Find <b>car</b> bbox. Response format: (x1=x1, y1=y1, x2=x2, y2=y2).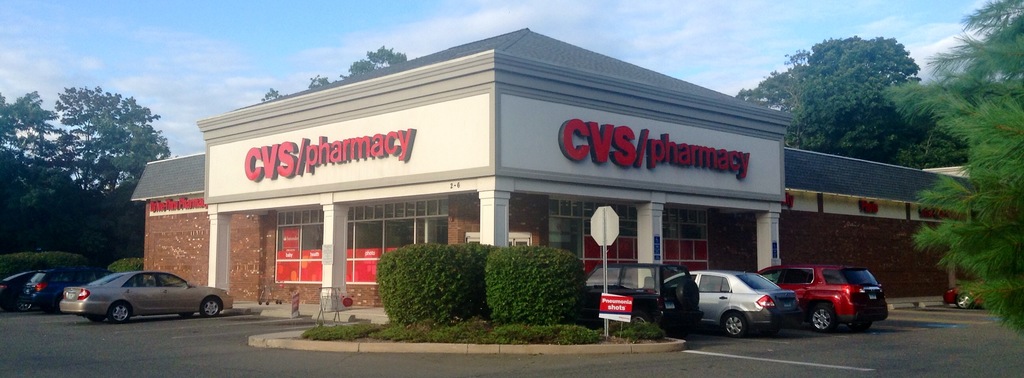
(x1=776, y1=268, x2=886, y2=333).
